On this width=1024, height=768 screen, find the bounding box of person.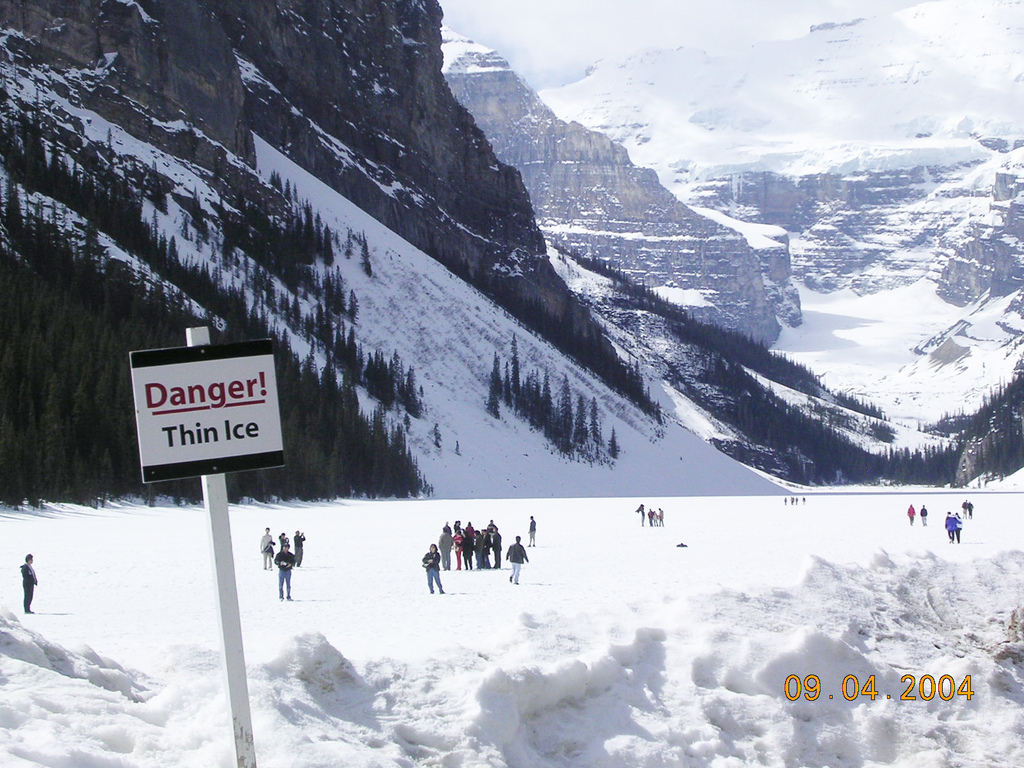
Bounding box: left=15, top=554, right=36, bottom=609.
